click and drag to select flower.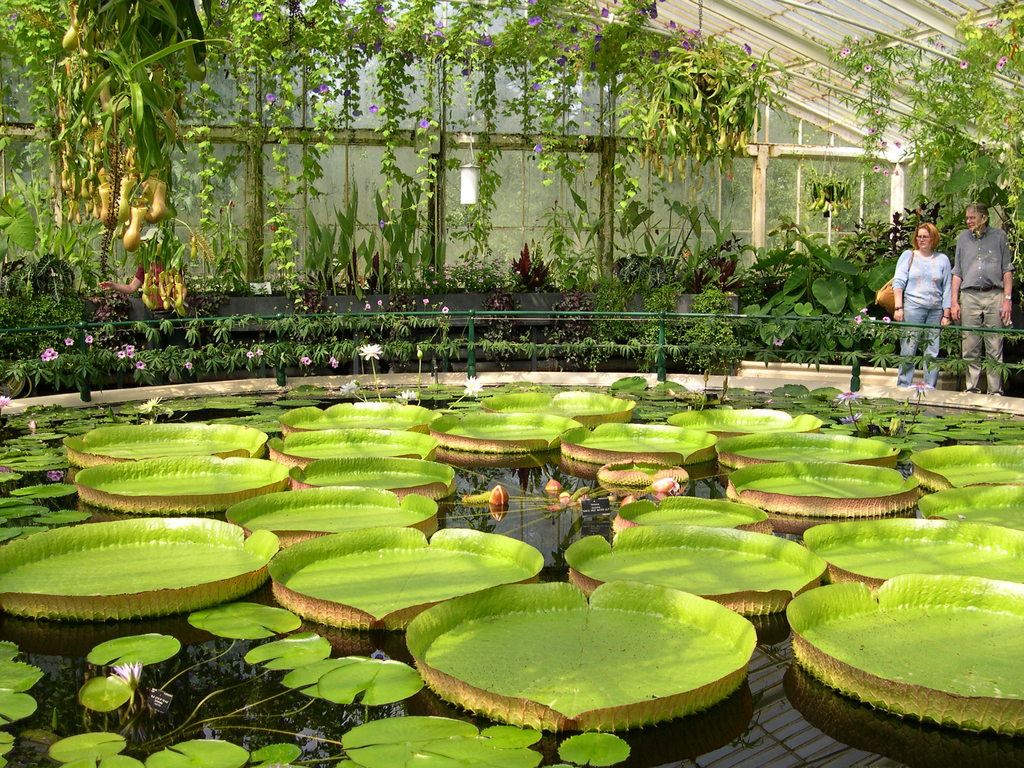
Selection: bbox(127, 349, 135, 356).
